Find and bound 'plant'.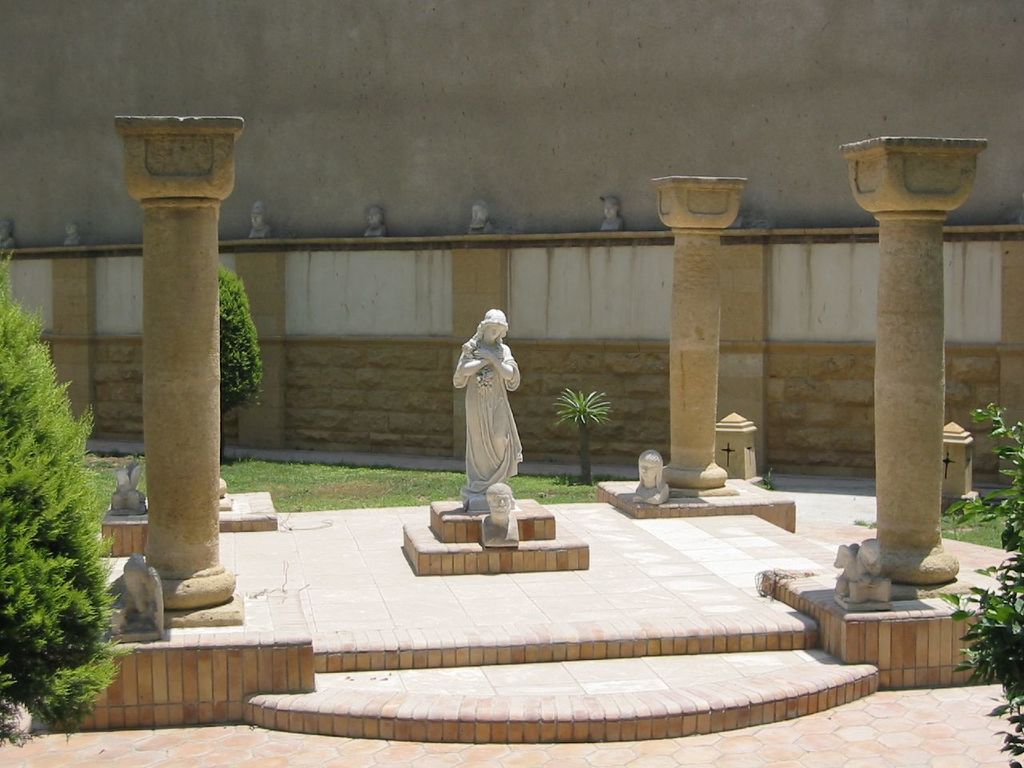
Bound: (939,498,989,545).
